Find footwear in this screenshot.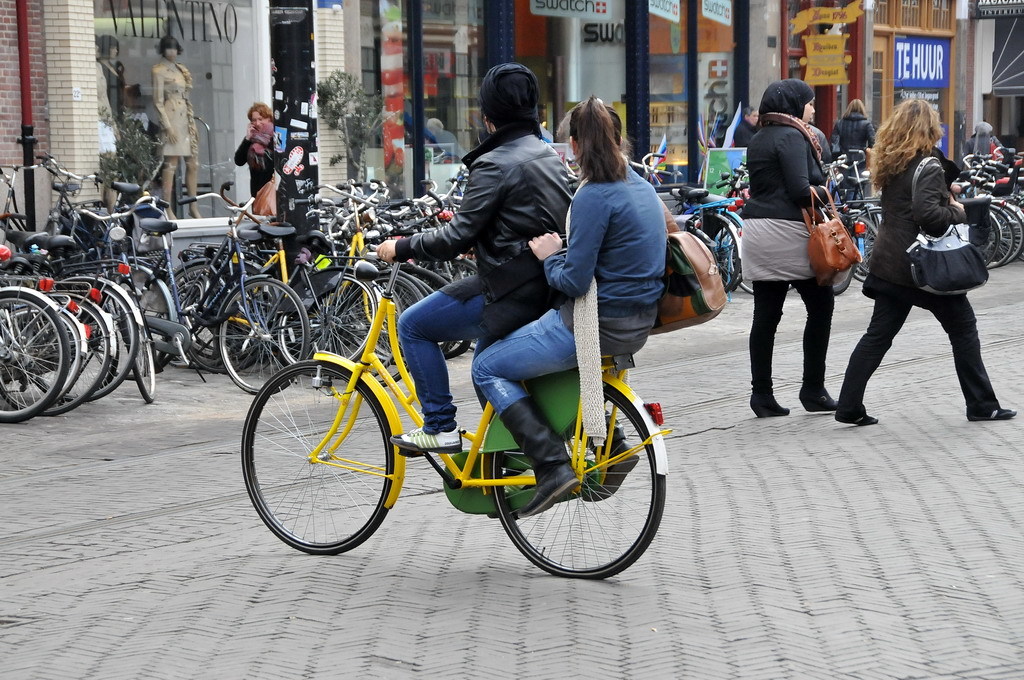
The bounding box for footwear is 799:388:839:413.
